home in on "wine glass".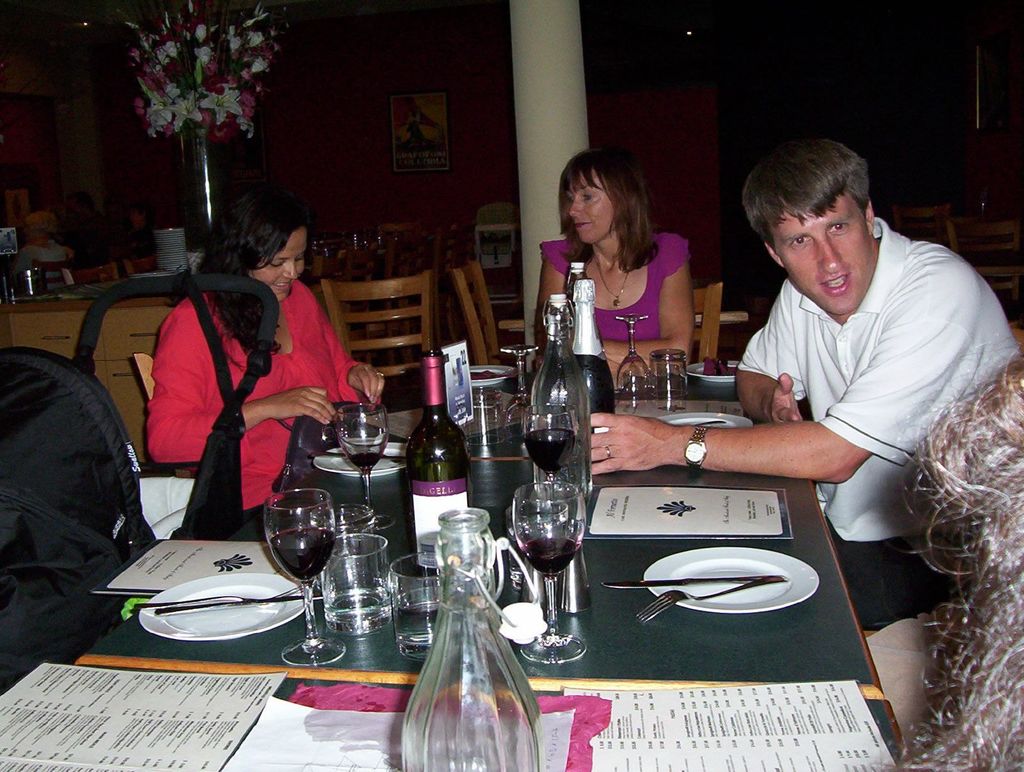
Homed in at rect(333, 402, 392, 529).
